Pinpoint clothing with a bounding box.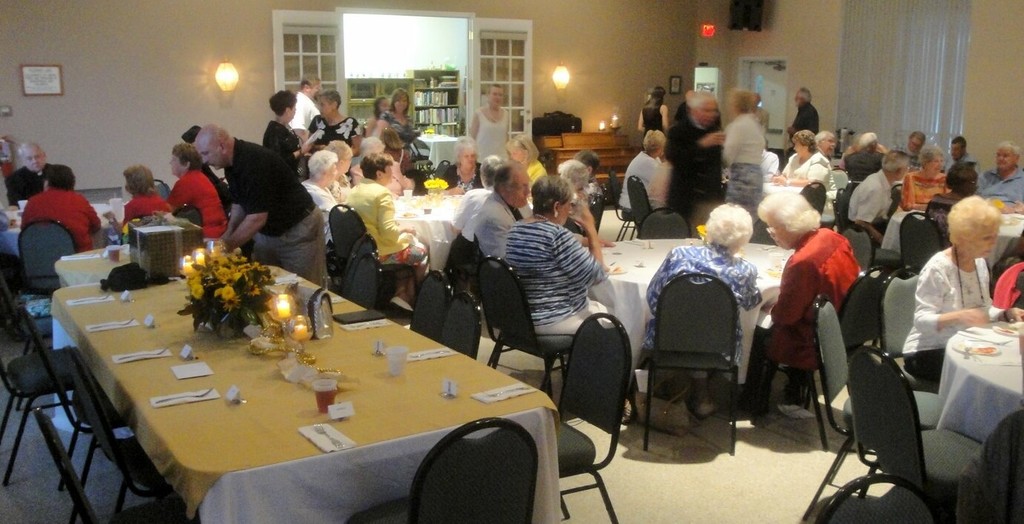
298, 181, 334, 249.
